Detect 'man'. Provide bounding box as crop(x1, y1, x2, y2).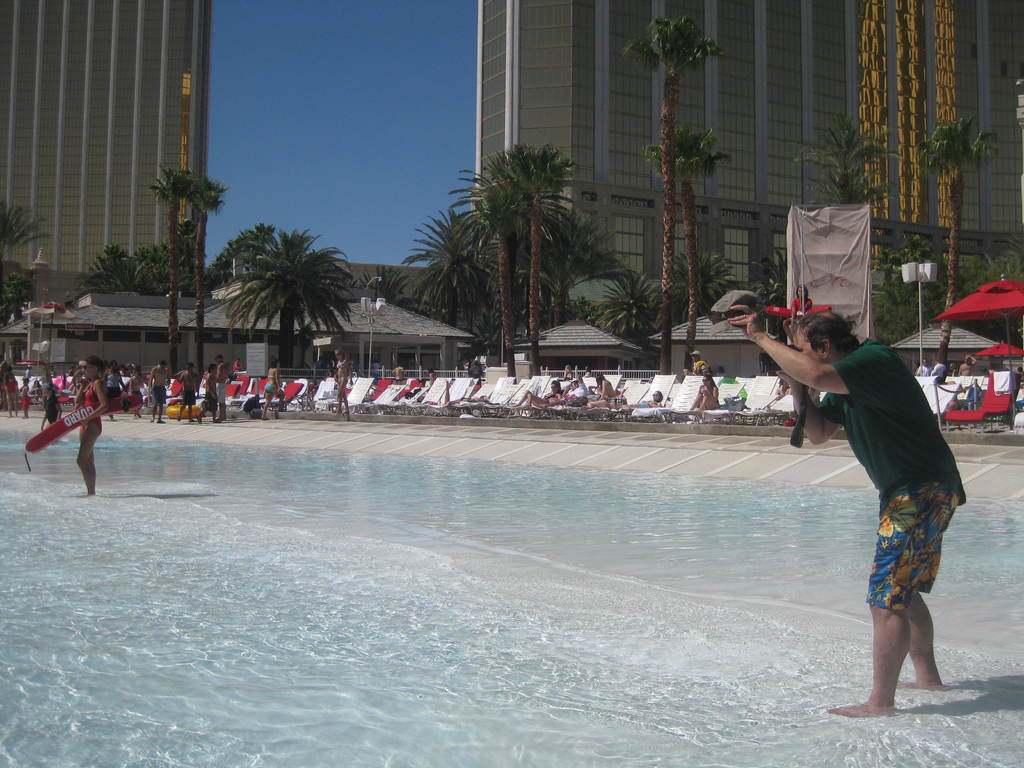
crop(210, 346, 233, 429).
